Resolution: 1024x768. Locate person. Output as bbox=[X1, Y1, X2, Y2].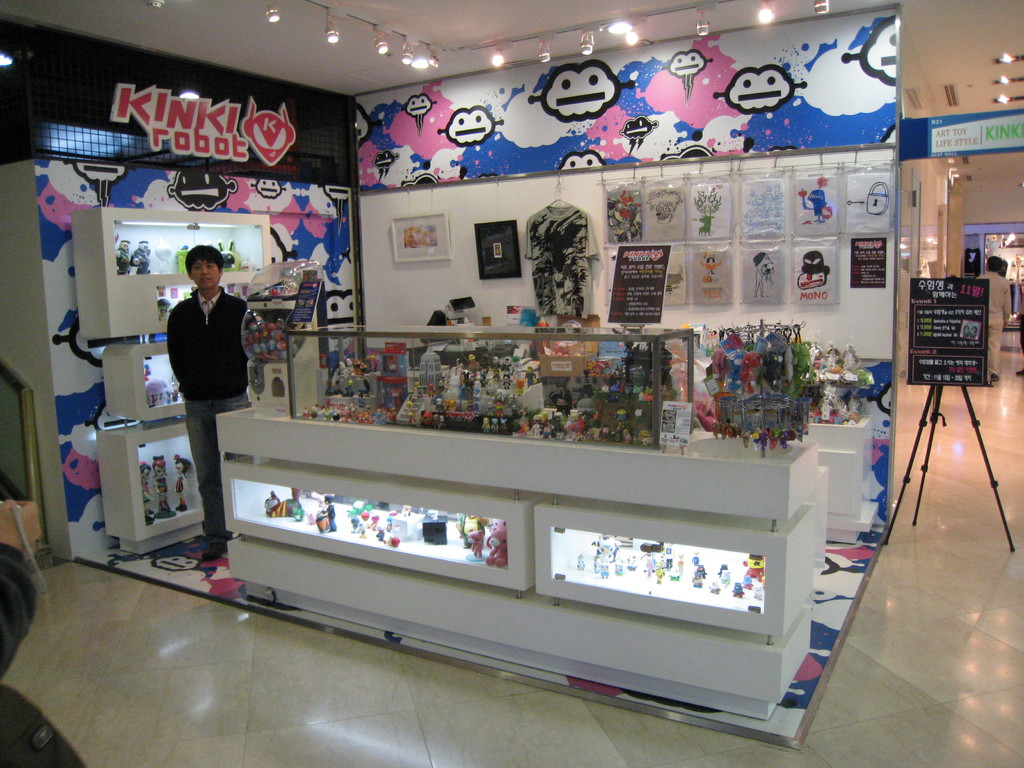
bbox=[982, 255, 1021, 346].
